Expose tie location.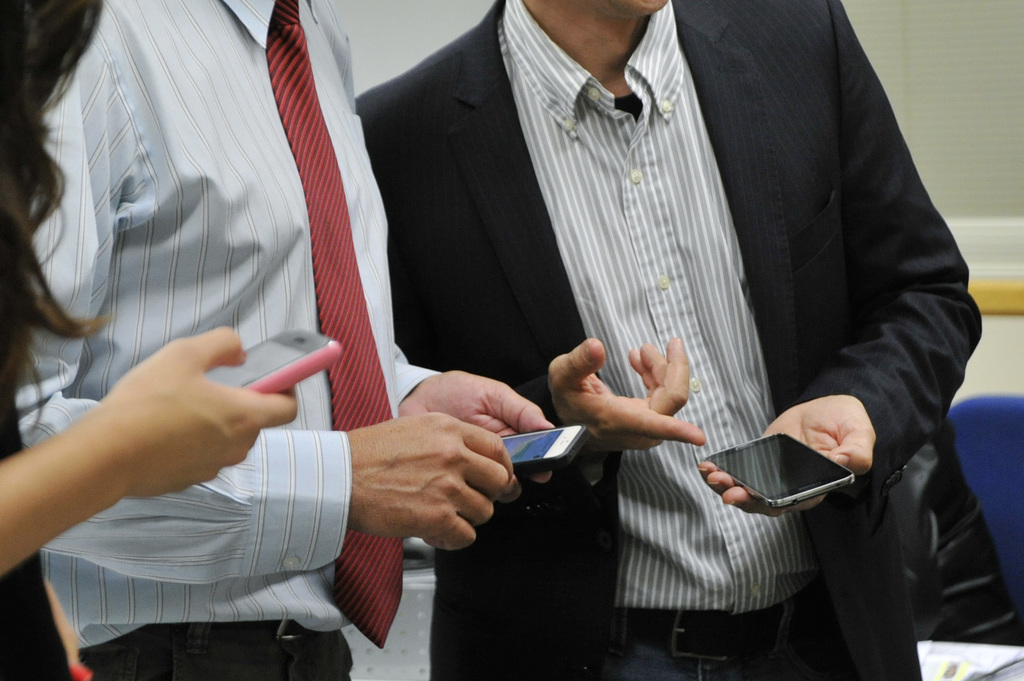
Exposed at select_region(265, 0, 403, 651).
